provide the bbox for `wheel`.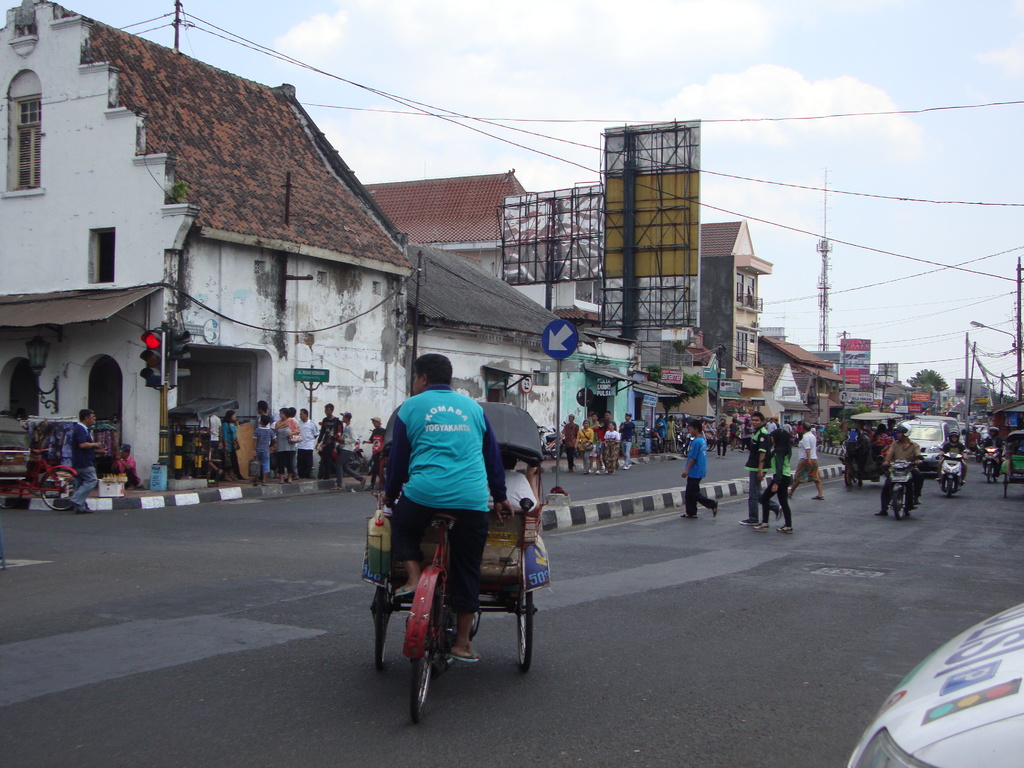
locate(844, 460, 853, 485).
